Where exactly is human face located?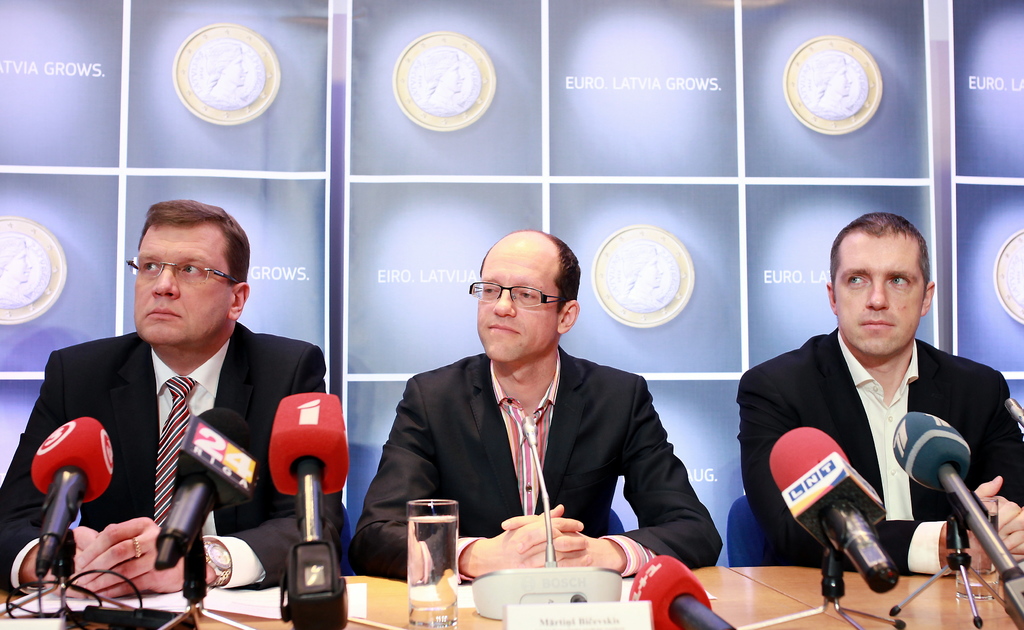
Its bounding box is 134 228 232 349.
